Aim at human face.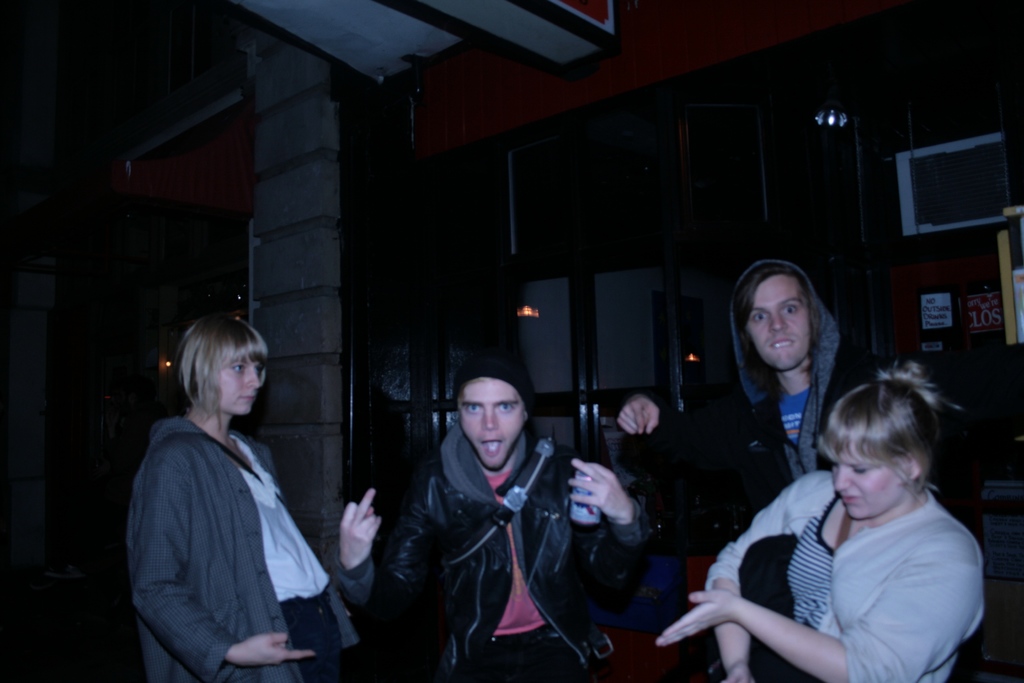
Aimed at 745, 274, 810, 372.
